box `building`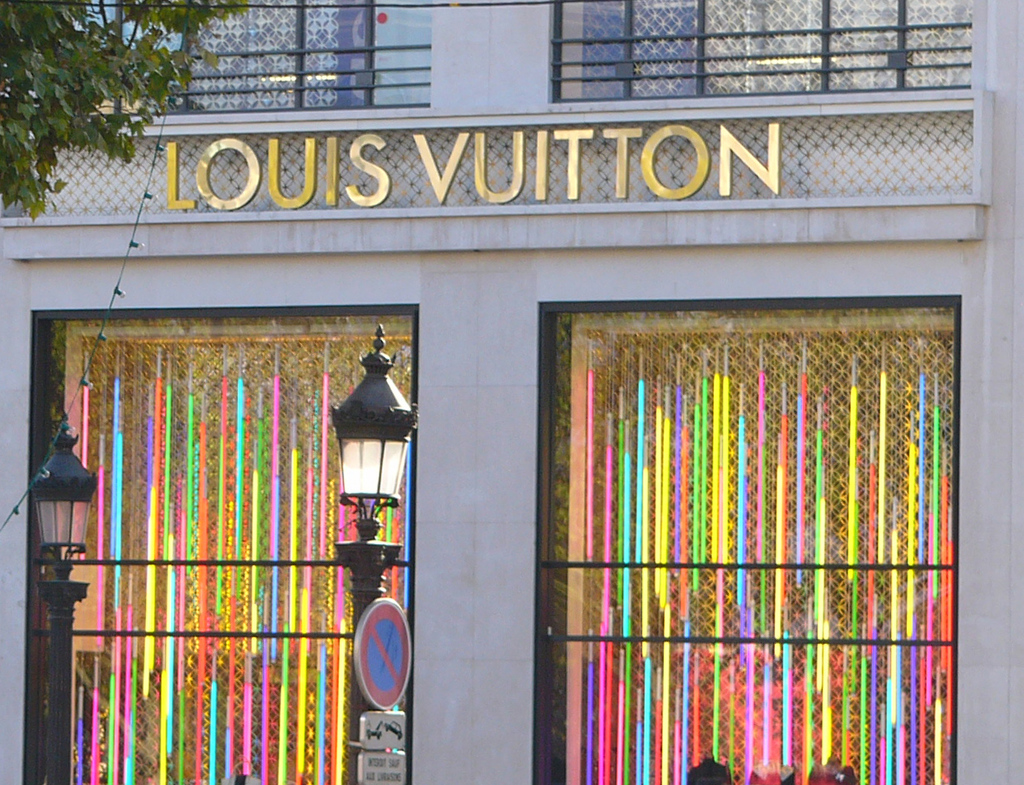
<bbox>0, 0, 1023, 784</bbox>
